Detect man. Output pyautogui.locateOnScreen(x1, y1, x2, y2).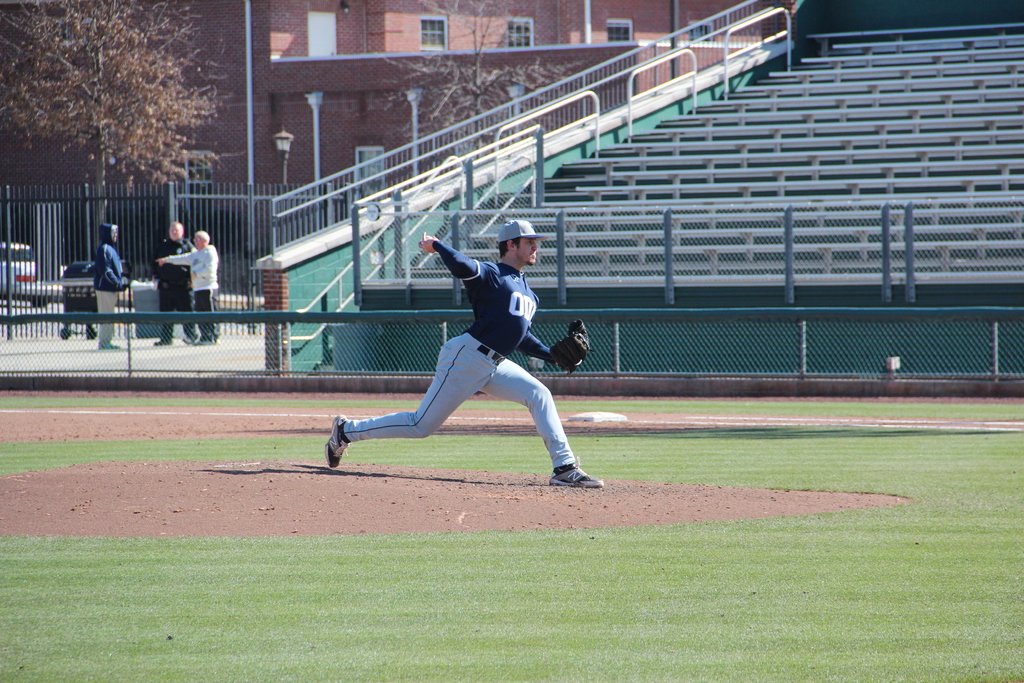
pyautogui.locateOnScreen(288, 195, 600, 490).
